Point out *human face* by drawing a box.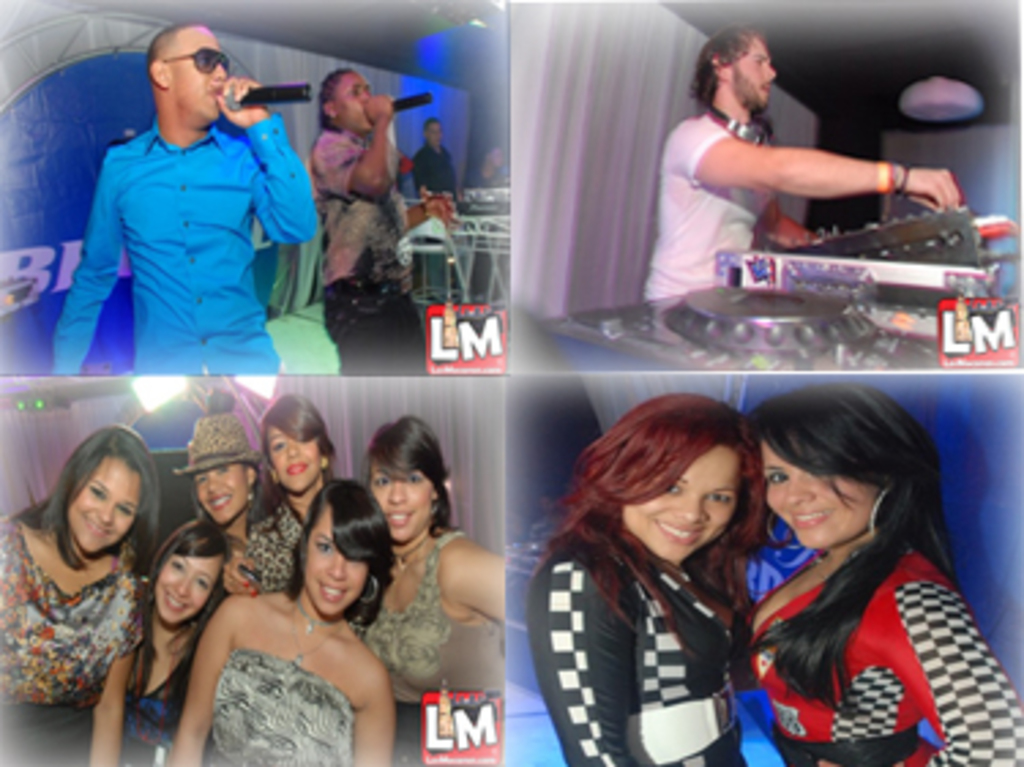
region(273, 426, 319, 502).
